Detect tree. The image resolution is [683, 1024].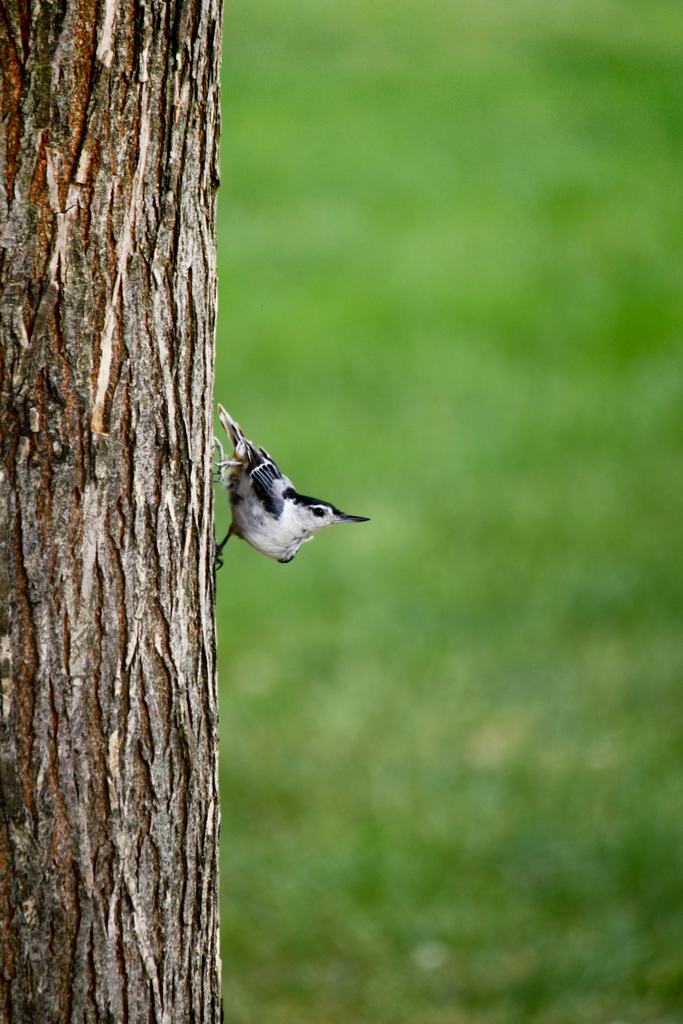
[x1=0, y1=7, x2=219, y2=1023].
